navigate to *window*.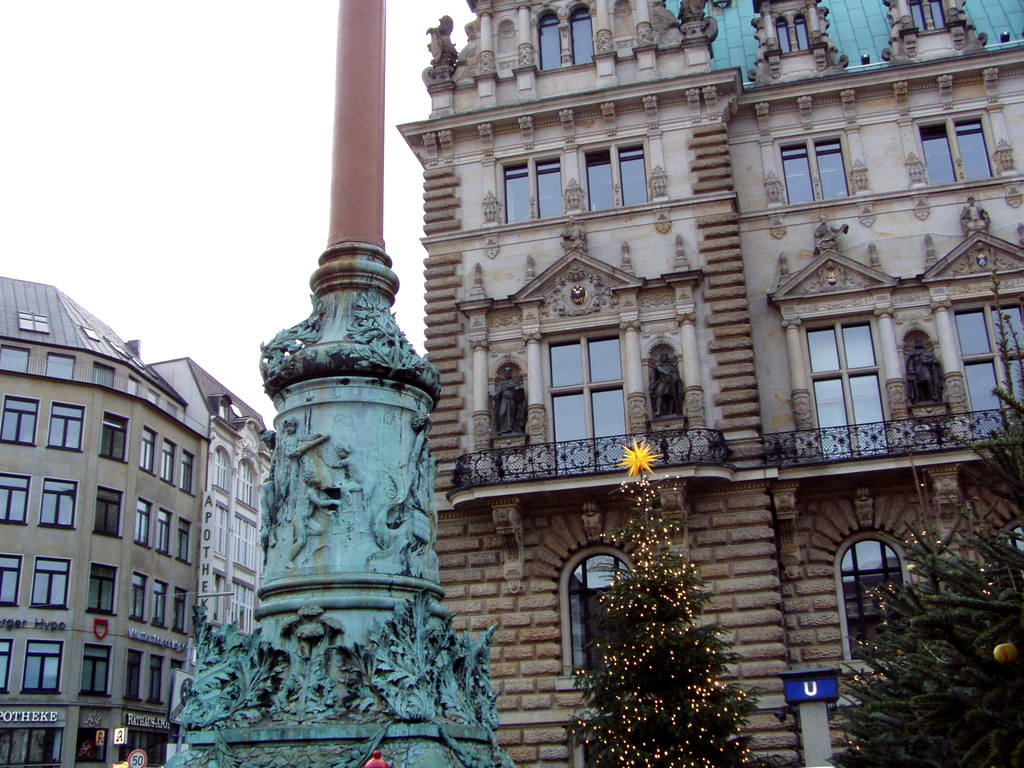
Navigation target: 92:484:125:537.
